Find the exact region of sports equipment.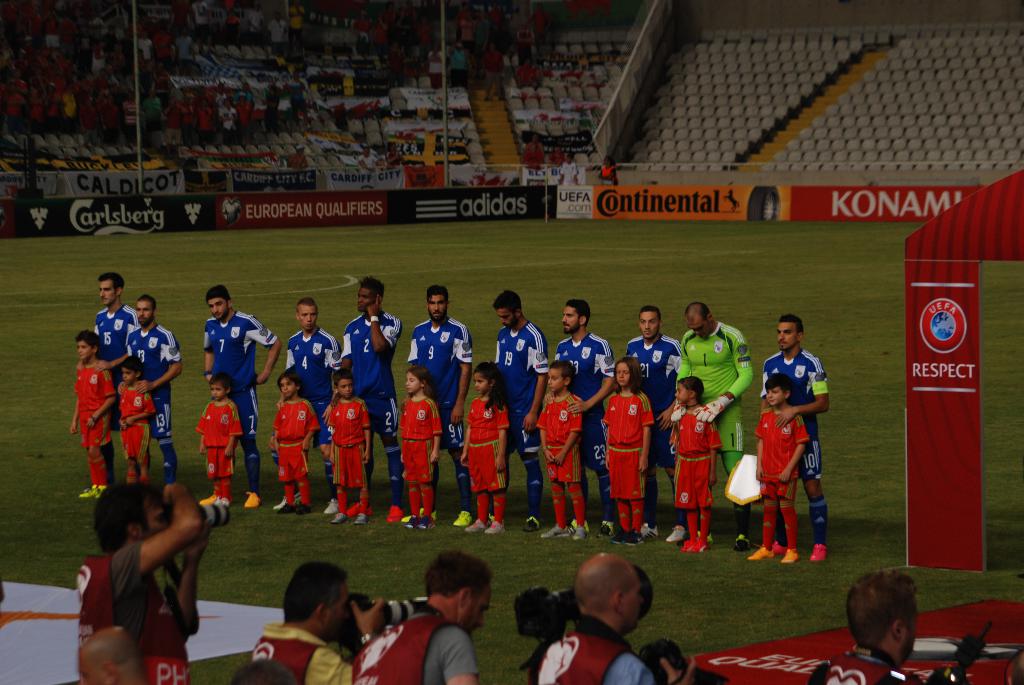
Exact region: pyautogui.locateOnScreen(404, 510, 440, 521).
